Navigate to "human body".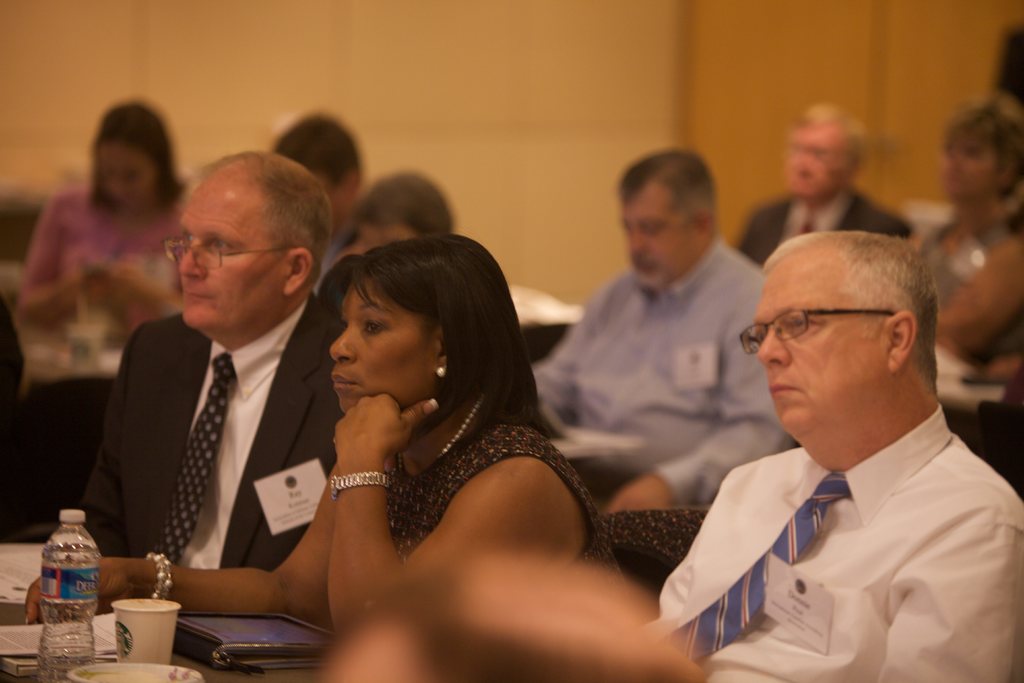
Navigation target: crop(534, 151, 794, 513).
